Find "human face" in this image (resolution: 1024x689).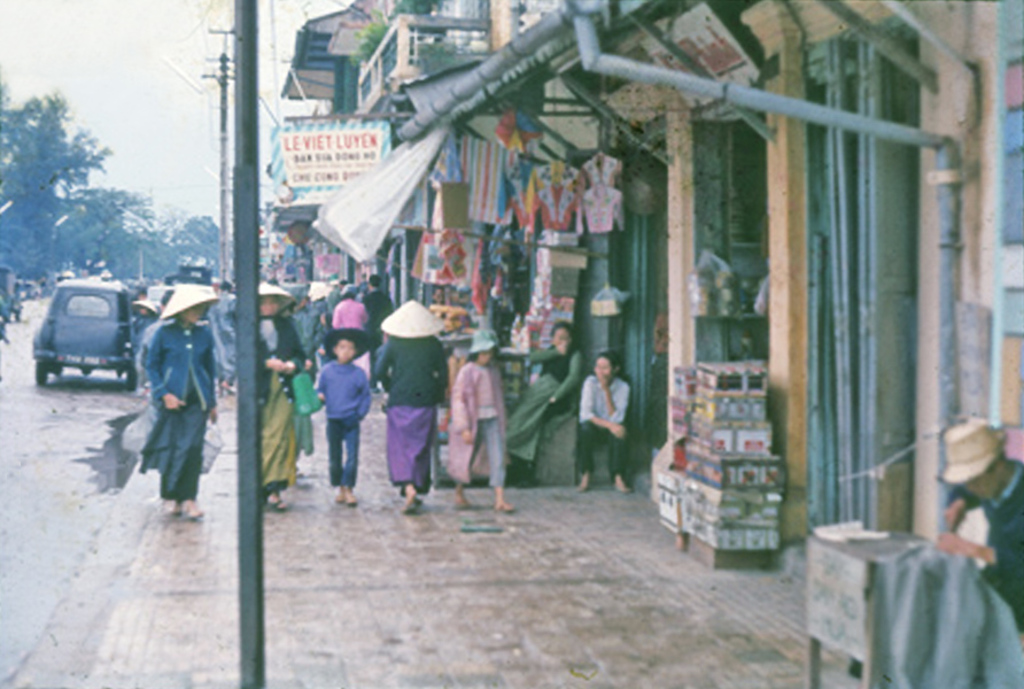
(x1=556, y1=328, x2=572, y2=350).
